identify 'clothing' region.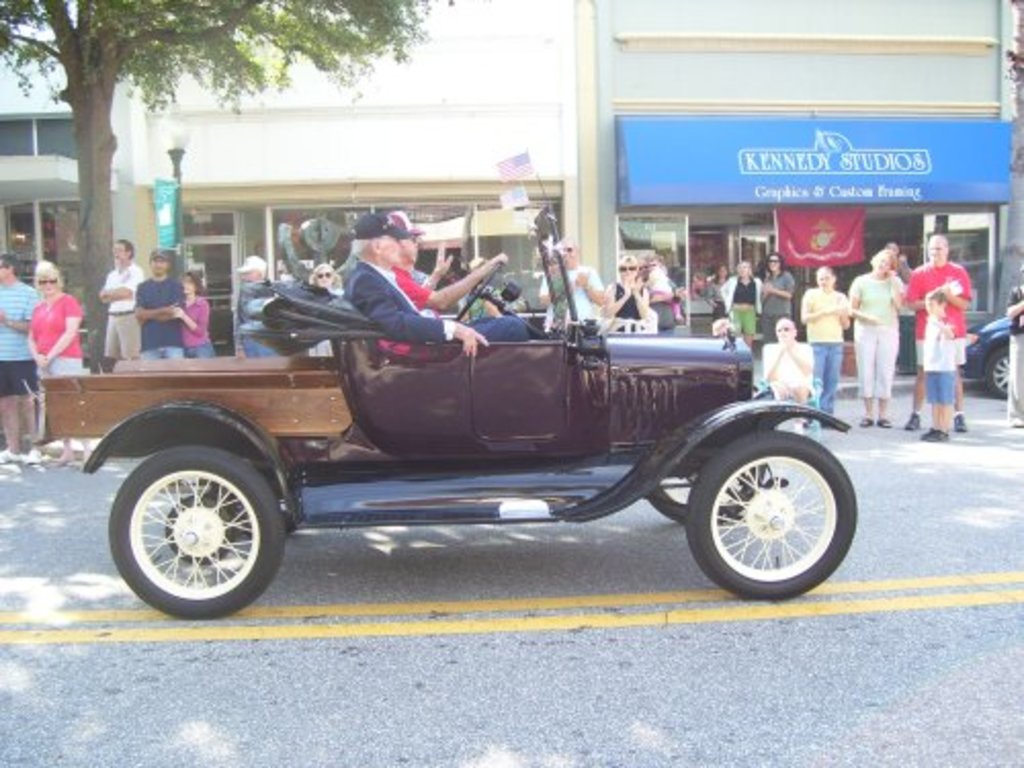
Region: x1=178 y1=295 x2=223 y2=356.
